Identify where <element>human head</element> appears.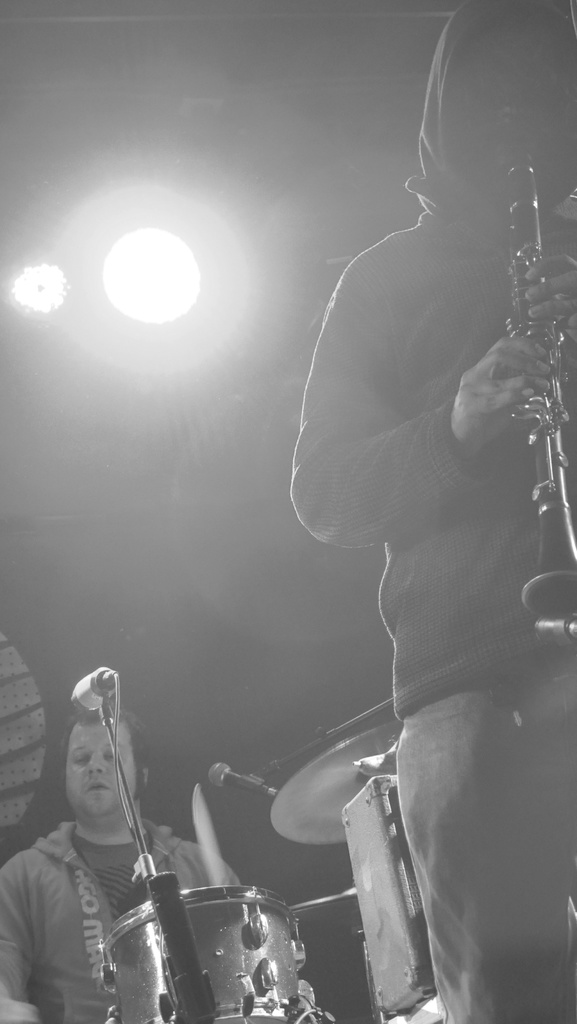
Appears at [left=395, top=53, right=547, bottom=246].
